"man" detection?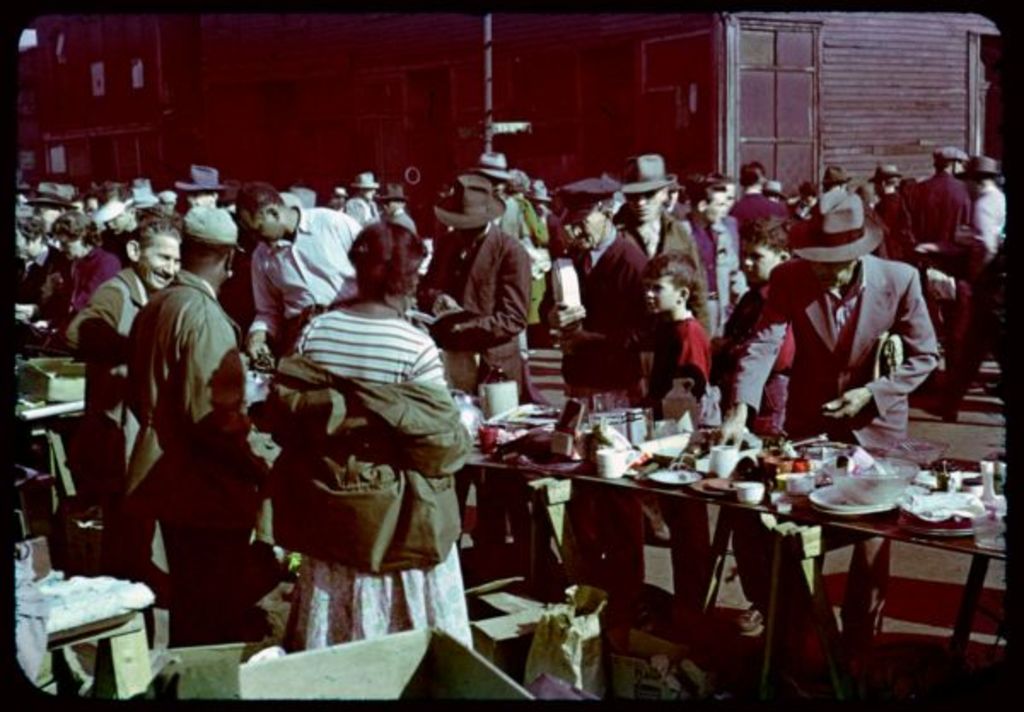
bbox=[241, 179, 375, 360]
